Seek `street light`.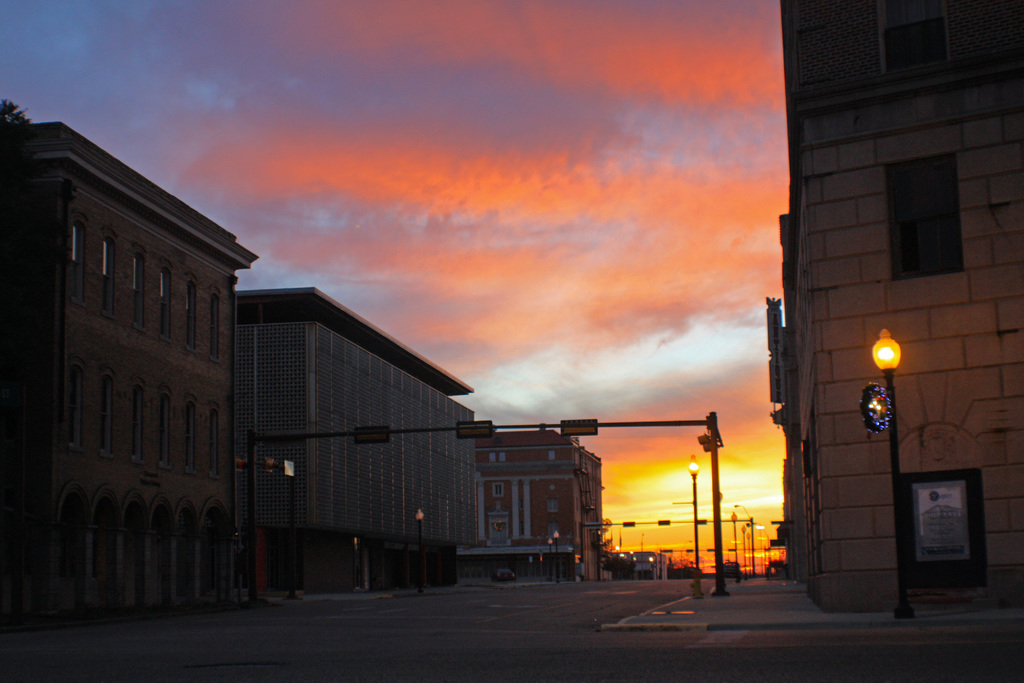
x1=727, y1=511, x2=739, y2=583.
